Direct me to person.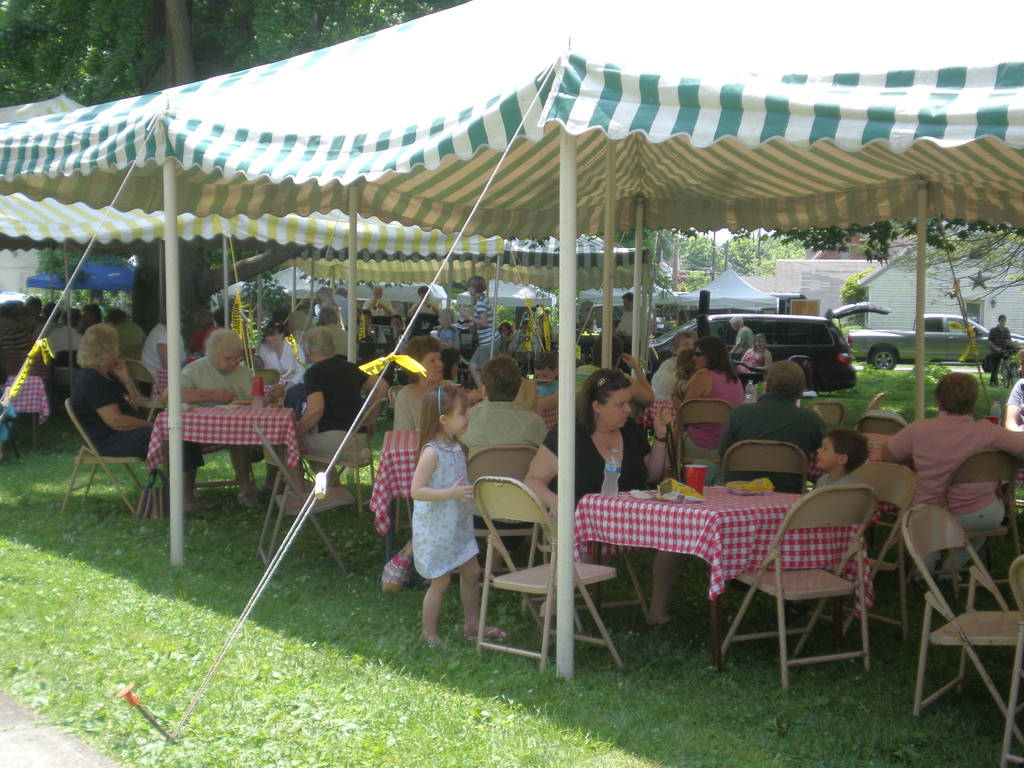
Direction: 520 370 687 625.
